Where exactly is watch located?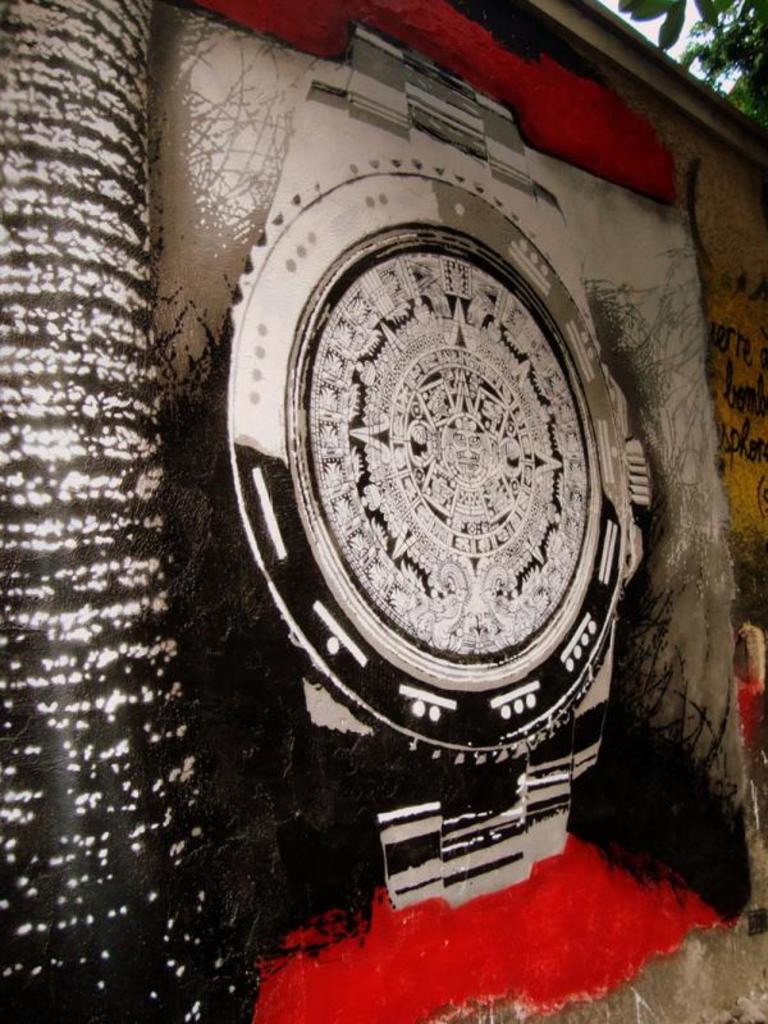
Its bounding box is select_region(215, 26, 669, 904).
